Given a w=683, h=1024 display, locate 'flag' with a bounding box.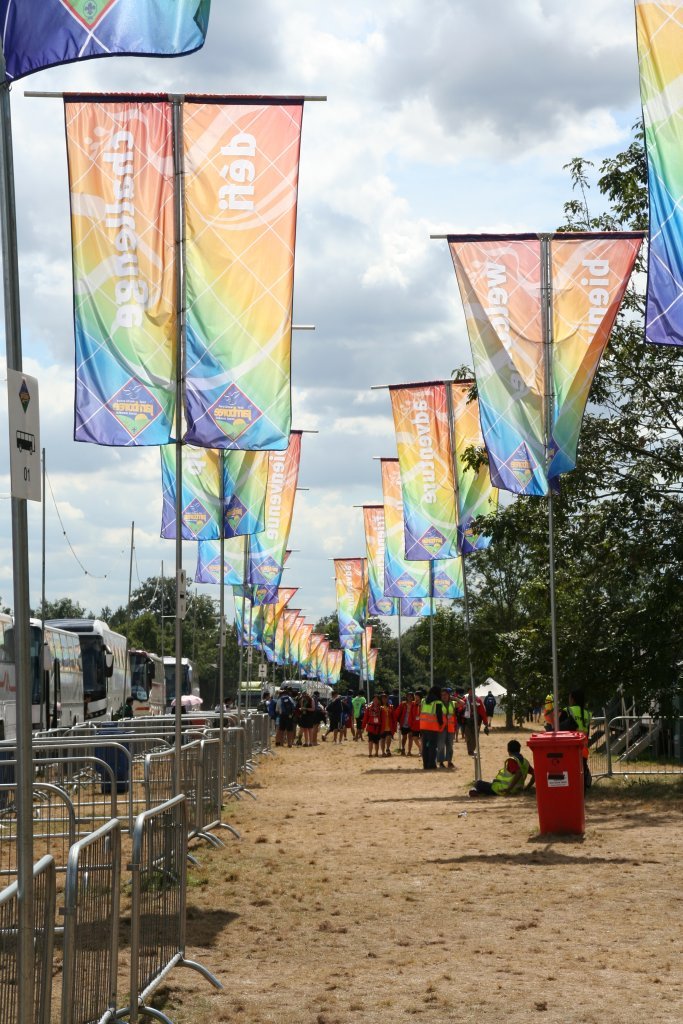
Located: x1=200 y1=438 x2=302 y2=613.
